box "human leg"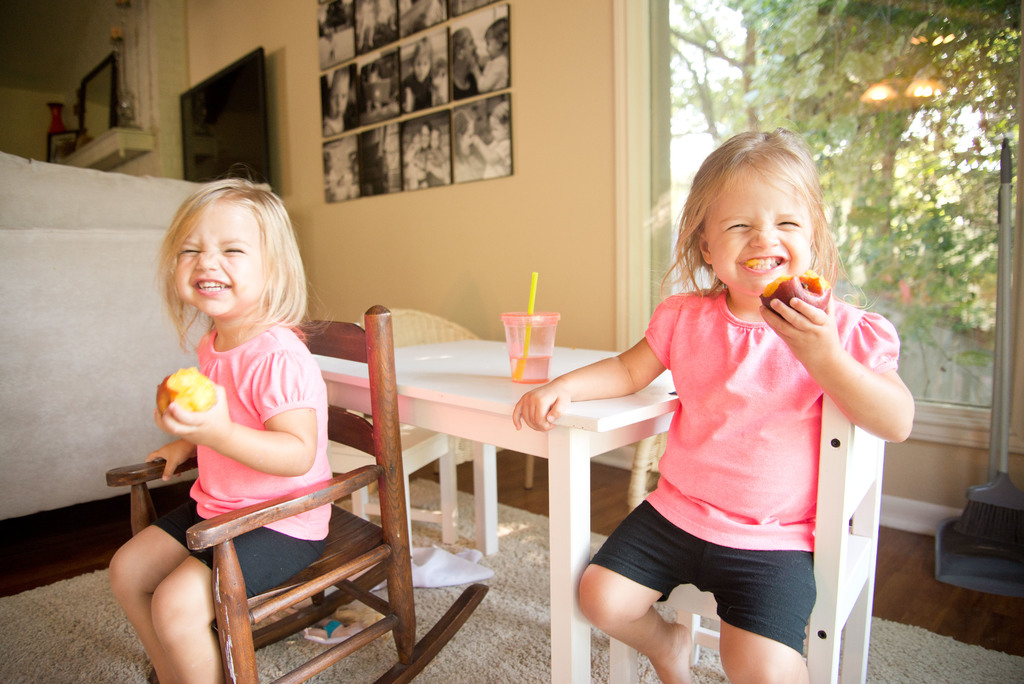
l=149, t=509, r=330, b=683
